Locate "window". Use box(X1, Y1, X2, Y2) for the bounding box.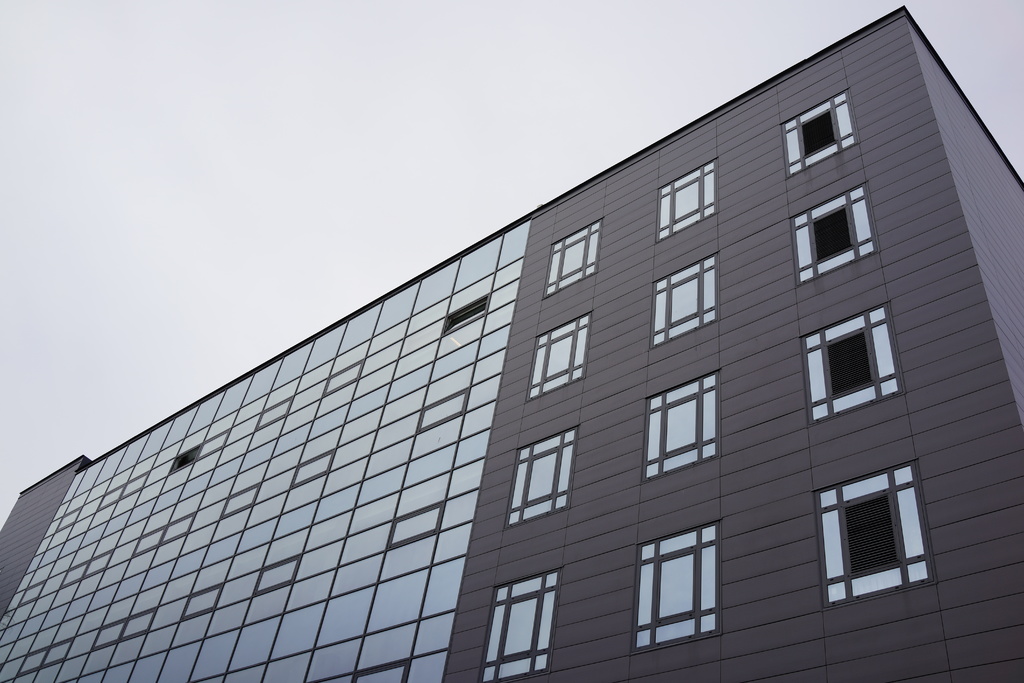
box(531, 313, 591, 400).
